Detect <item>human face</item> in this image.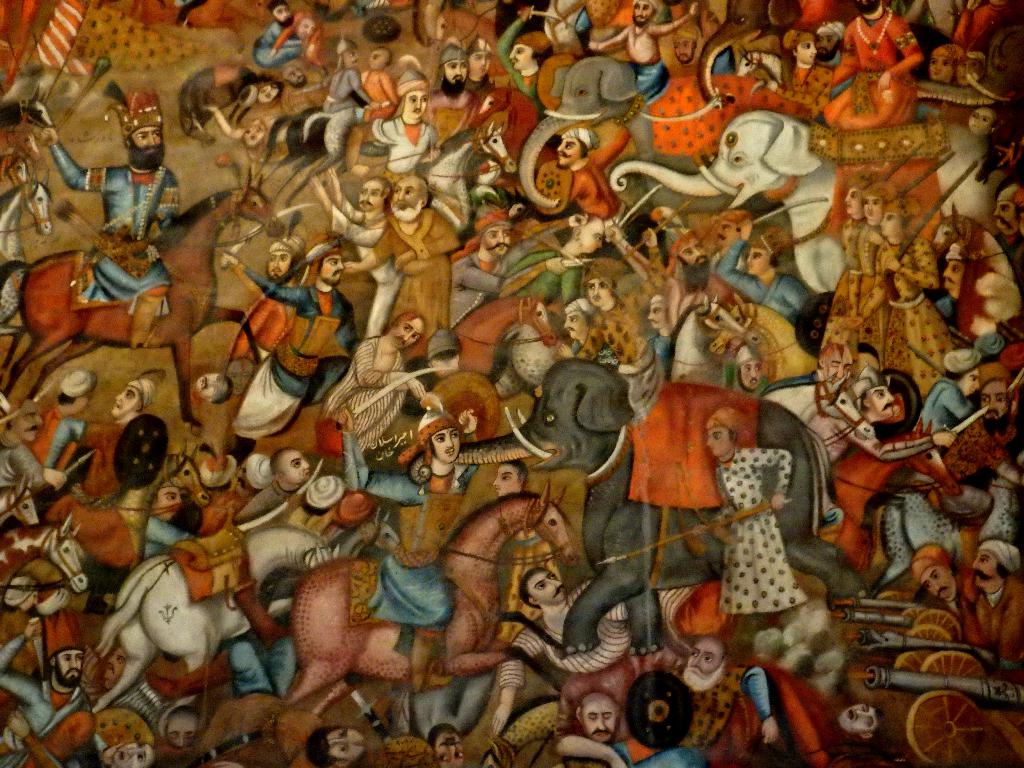
Detection: <region>979, 381, 1007, 426</region>.
